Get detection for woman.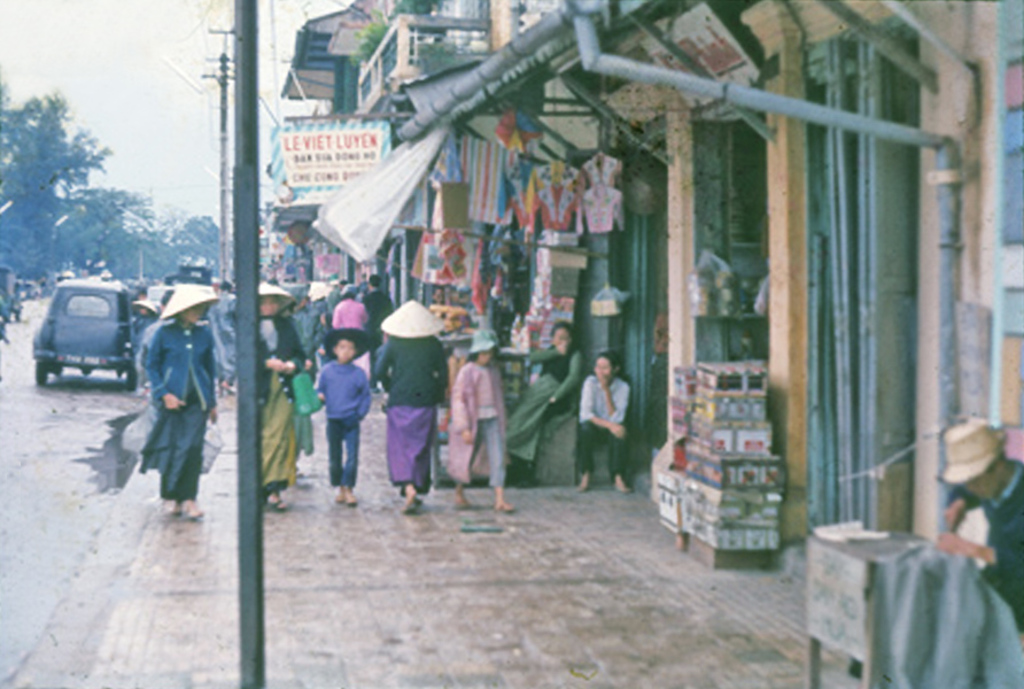
Detection: x1=377 y1=299 x2=450 y2=518.
